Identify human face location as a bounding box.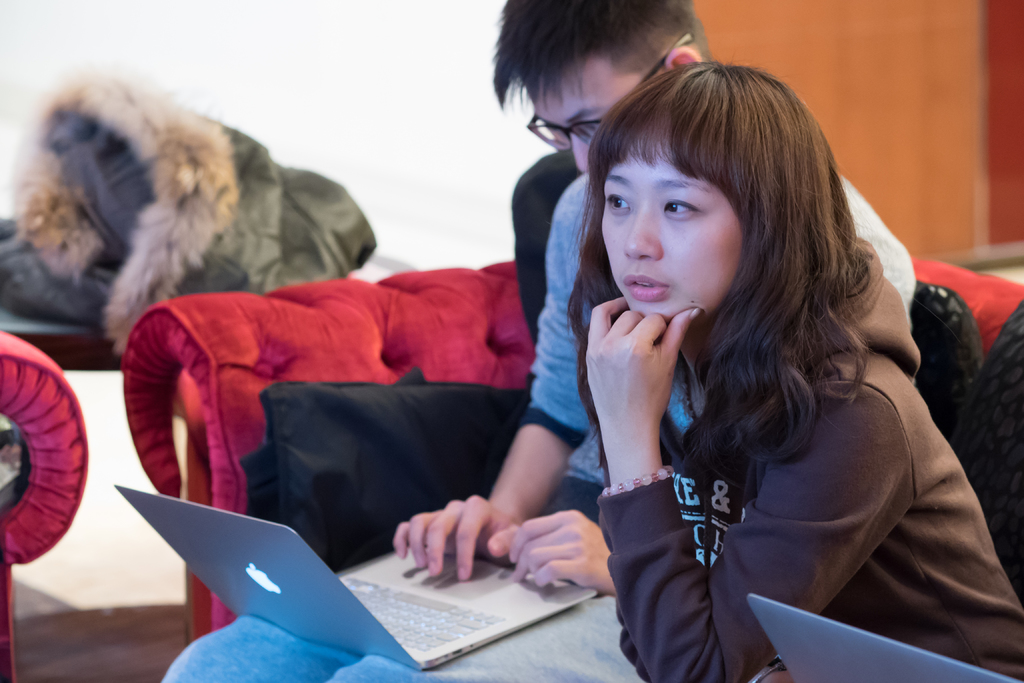
rect(596, 129, 748, 323).
